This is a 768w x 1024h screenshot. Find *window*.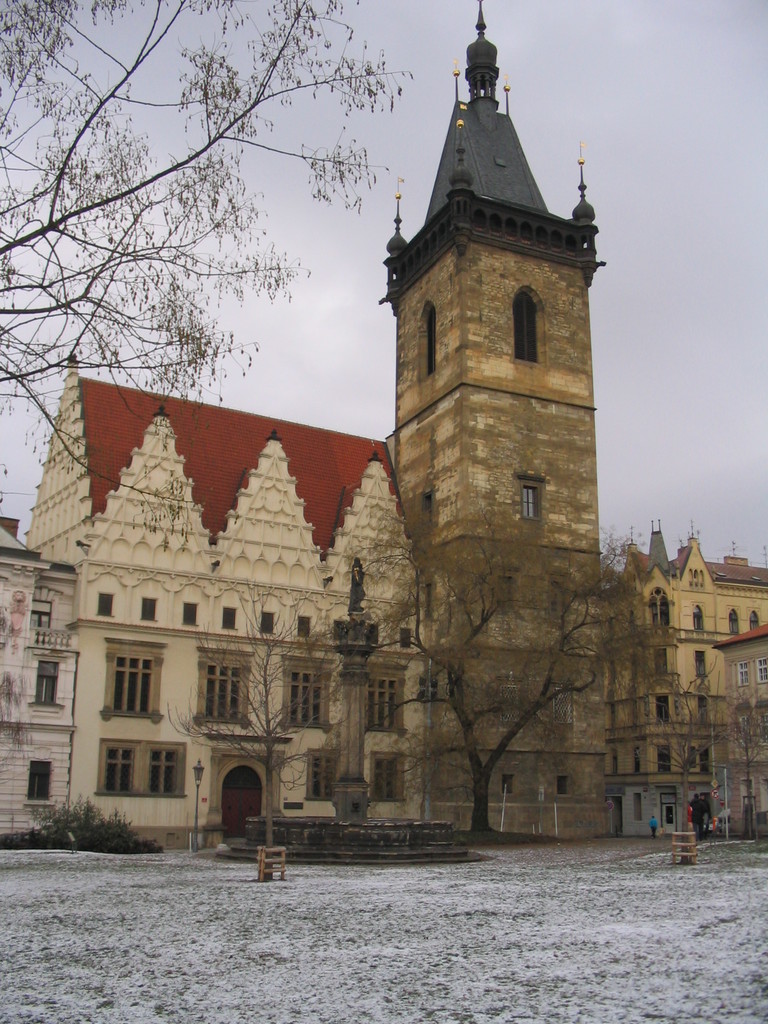
Bounding box: (486, 680, 529, 729).
